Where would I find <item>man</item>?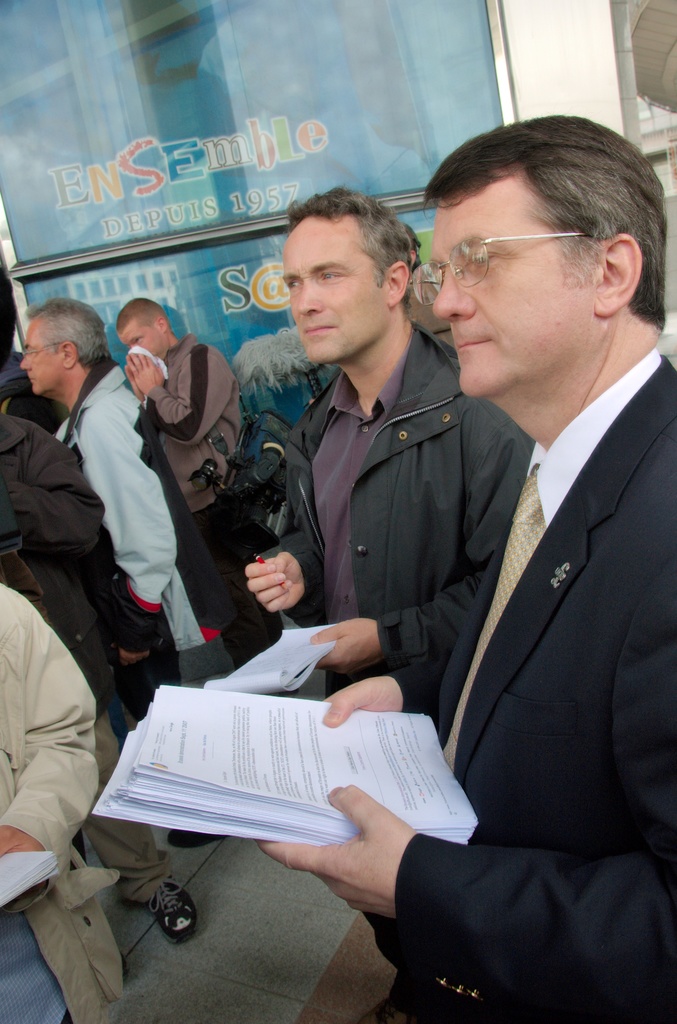
At select_region(18, 292, 265, 848).
